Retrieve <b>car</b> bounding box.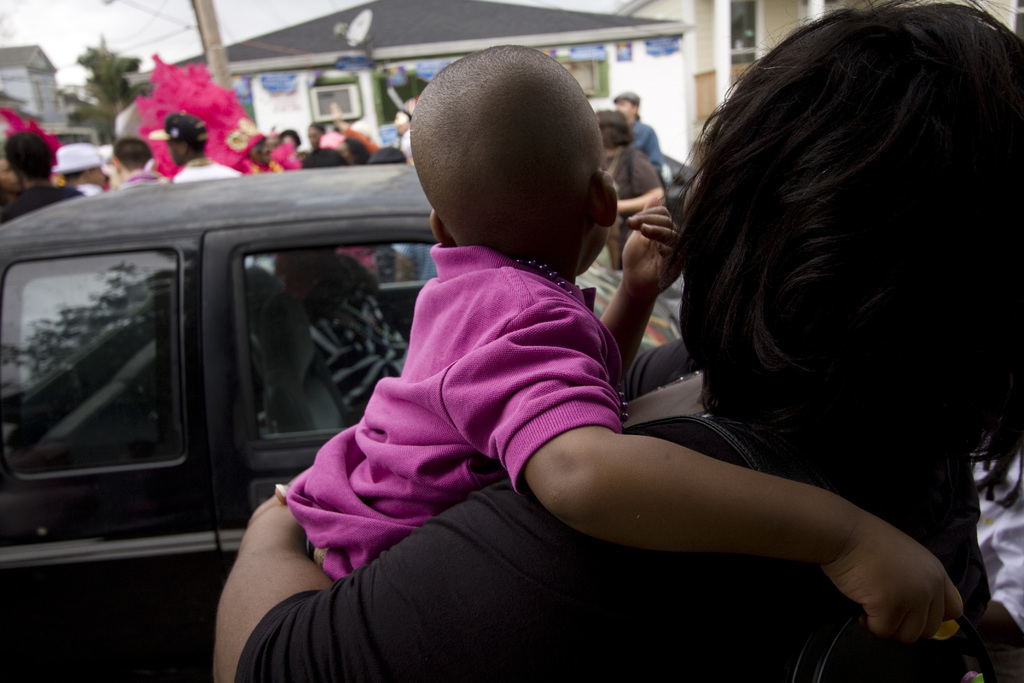
Bounding box: {"x1": 661, "y1": 156, "x2": 699, "y2": 226}.
